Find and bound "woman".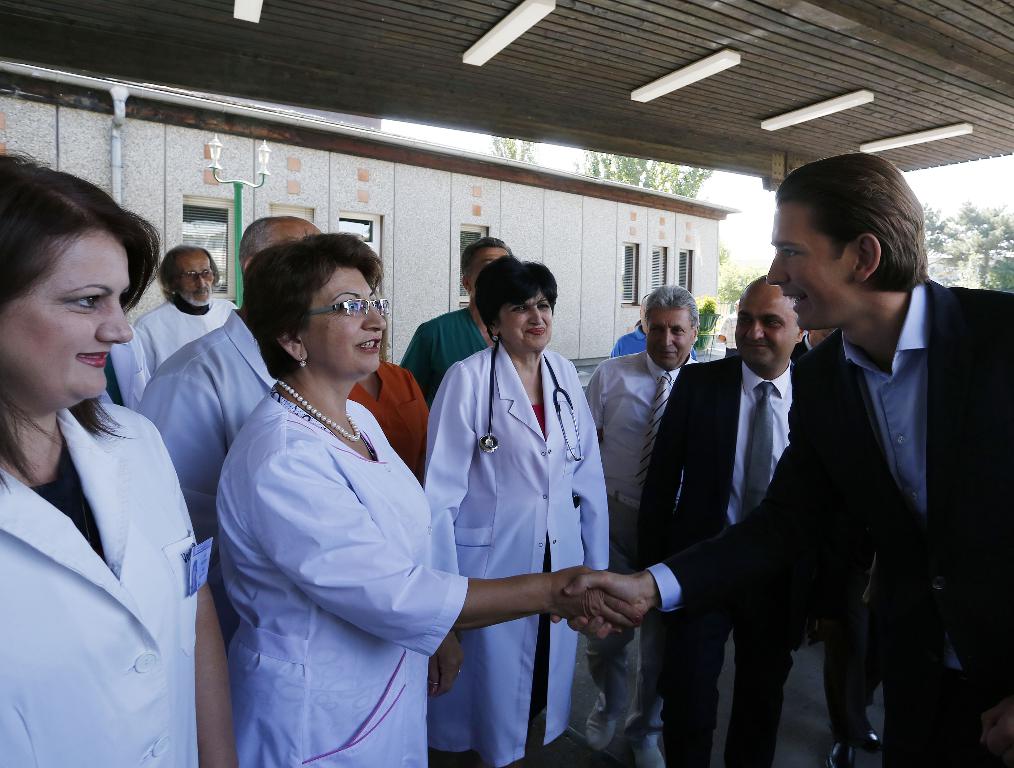
Bound: [9, 181, 228, 767].
